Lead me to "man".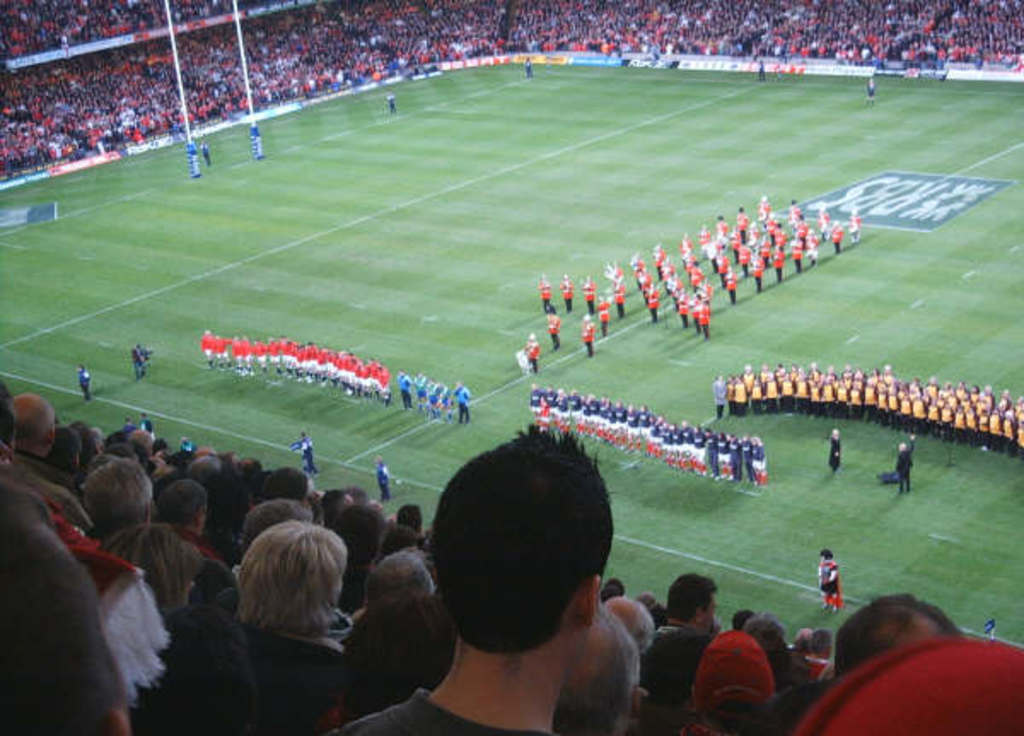
Lead to [left=377, top=461, right=394, bottom=500].
